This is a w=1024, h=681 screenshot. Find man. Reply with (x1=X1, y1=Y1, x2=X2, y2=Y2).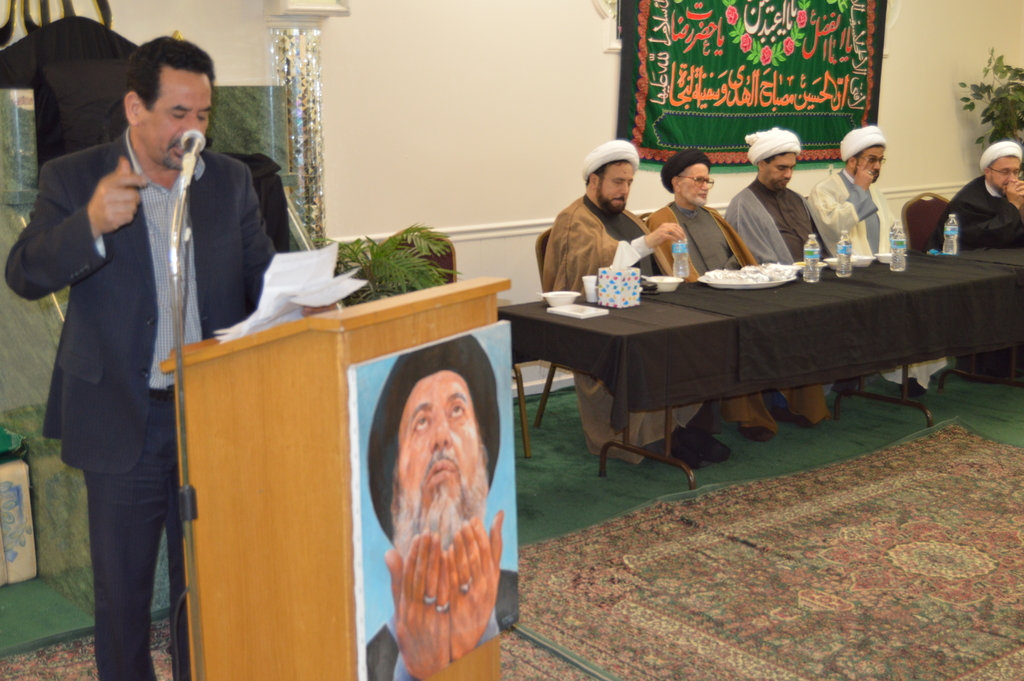
(x1=343, y1=343, x2=534, y2=678).
